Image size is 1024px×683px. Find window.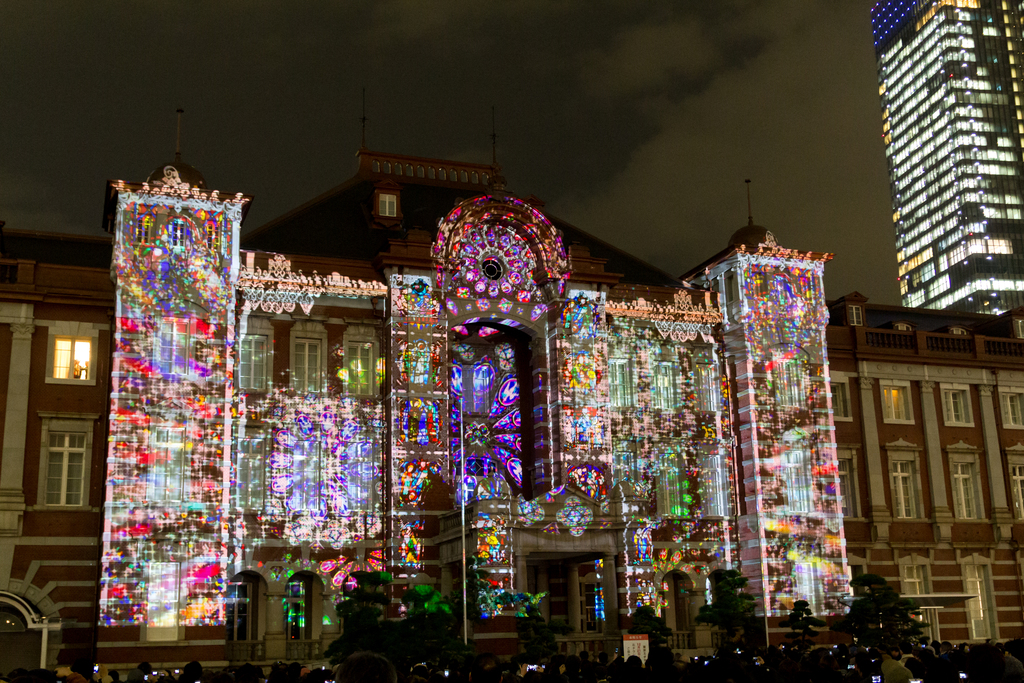
[701, 459, 731, 516].
